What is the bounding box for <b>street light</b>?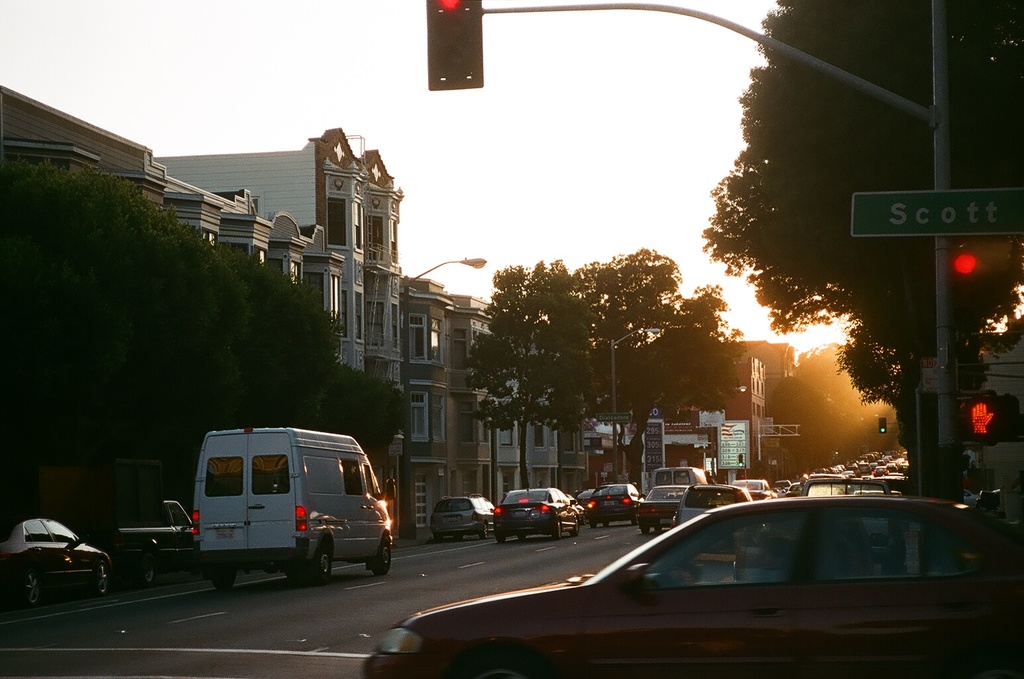
x1=406, y1=257, x2=483, y2=542.
